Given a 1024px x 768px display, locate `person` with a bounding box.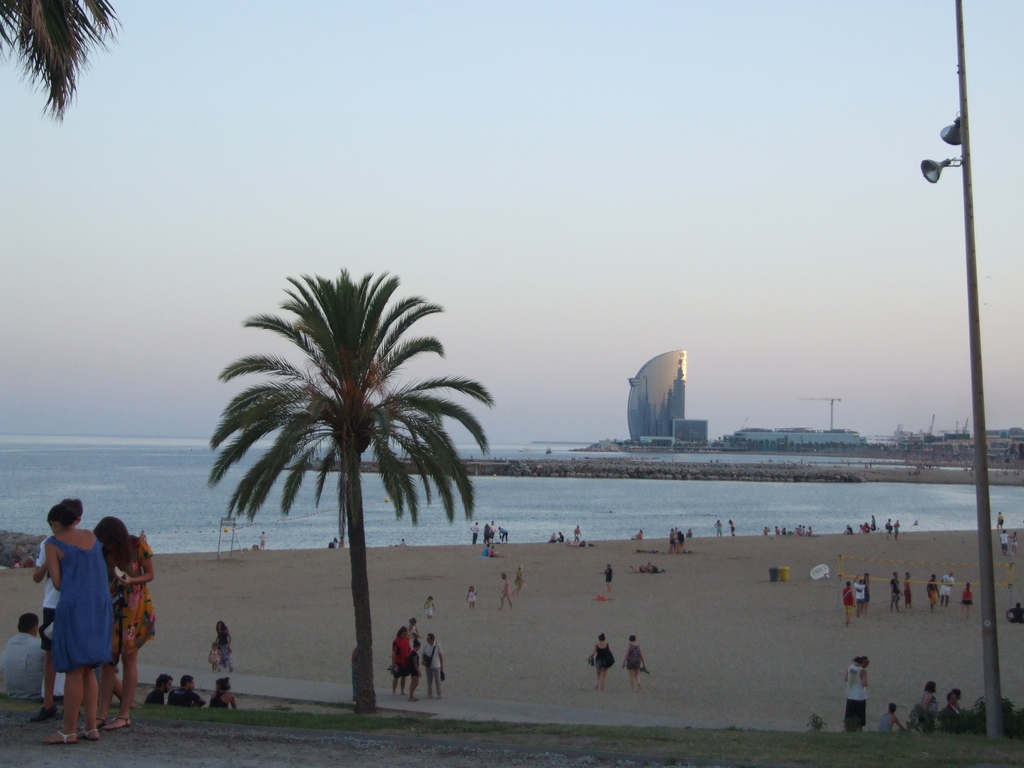
Located: region(864, 571, 869, 604).
